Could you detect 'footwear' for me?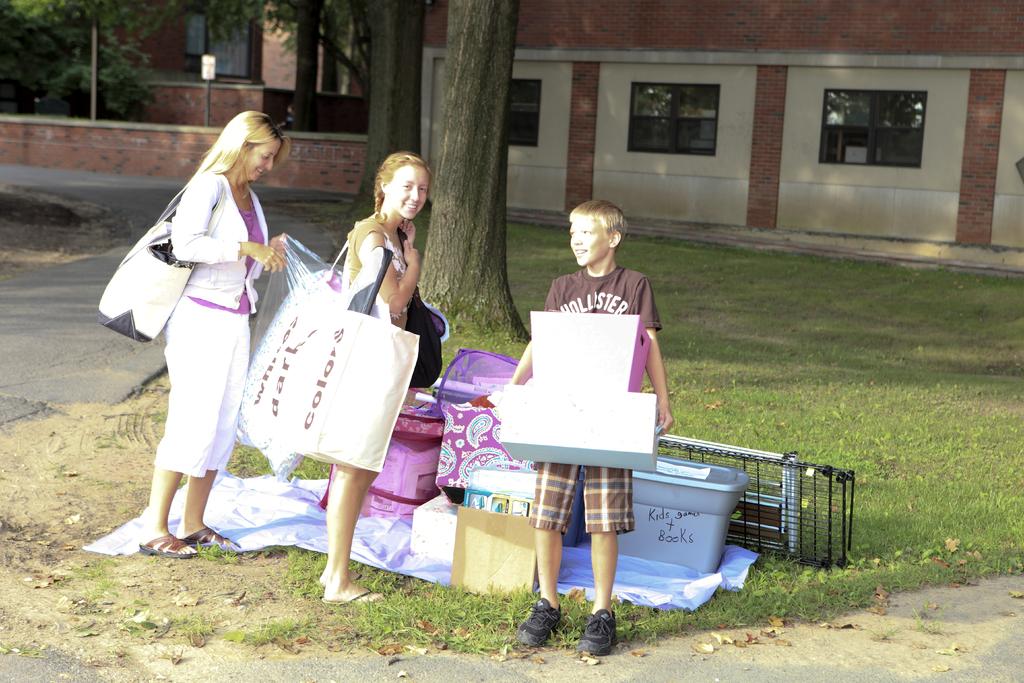
Detection result: crop(137, 532, 202, 559).
